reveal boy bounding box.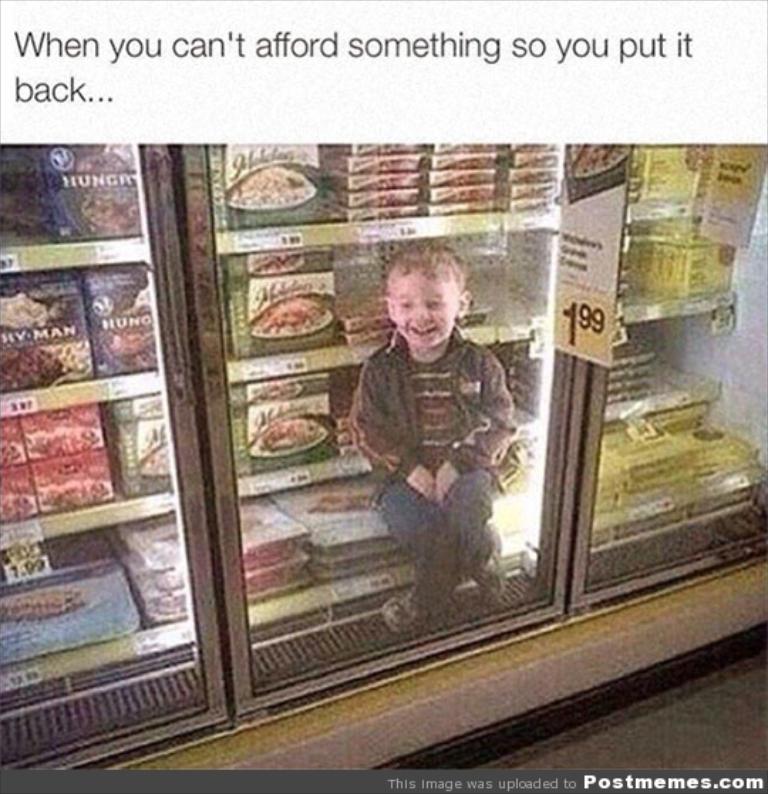
Revealed: (left=347, top=243, right=523, bottom=630).
